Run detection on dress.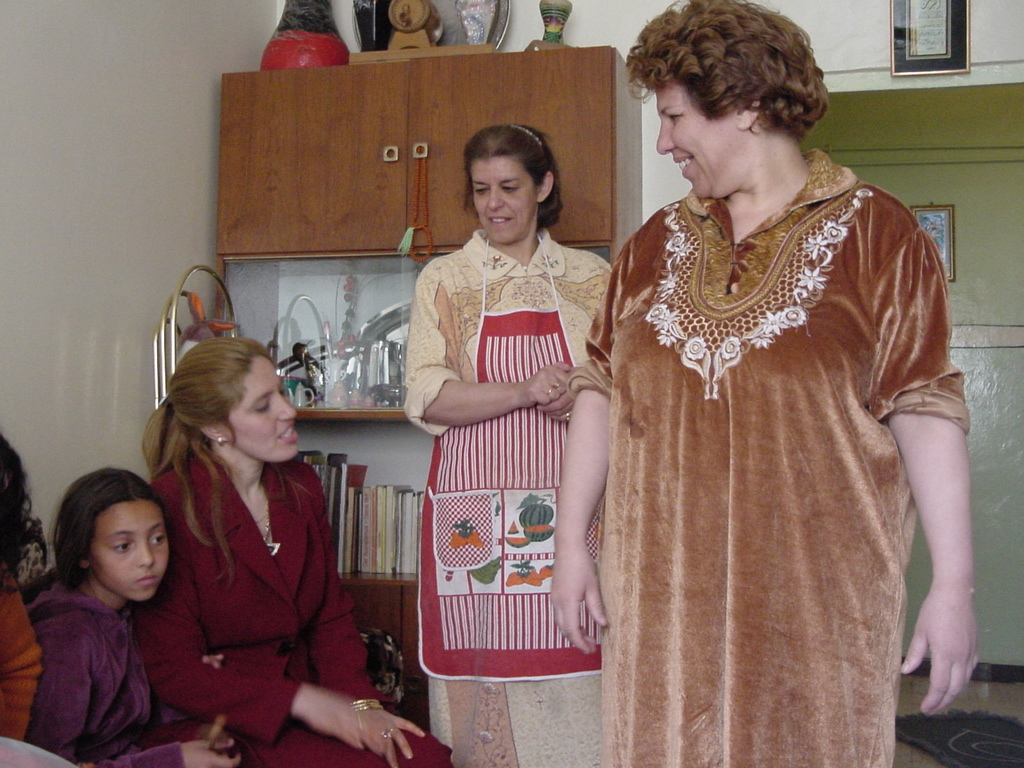
Result: Rect(20, 580, 173, 767).
